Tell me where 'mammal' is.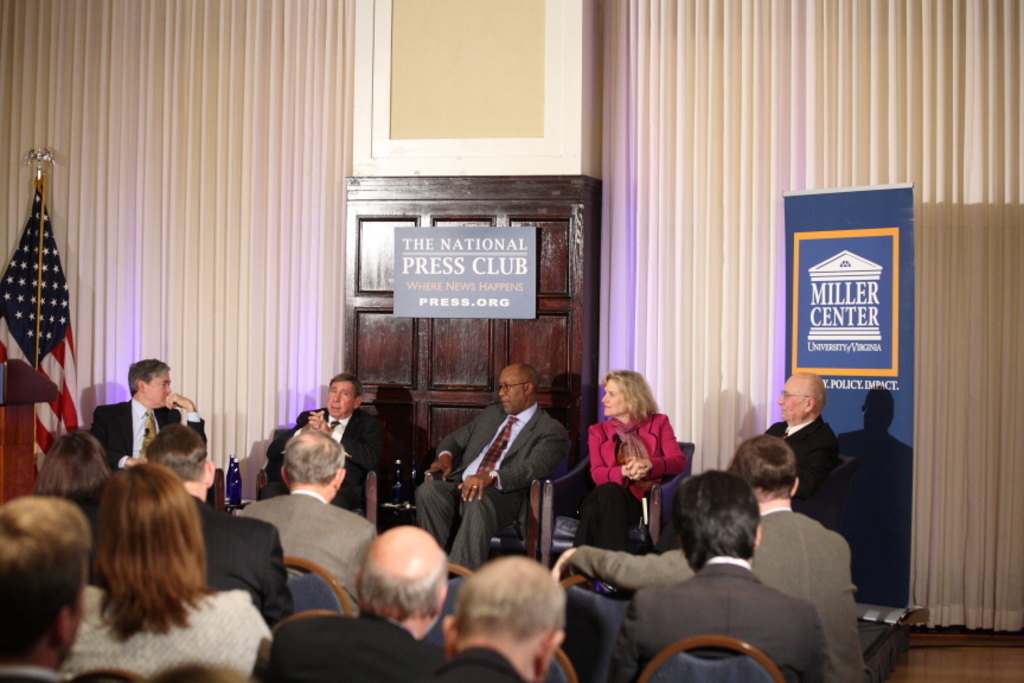
'mammal' is at BBox(241, 427, 380, 615).
